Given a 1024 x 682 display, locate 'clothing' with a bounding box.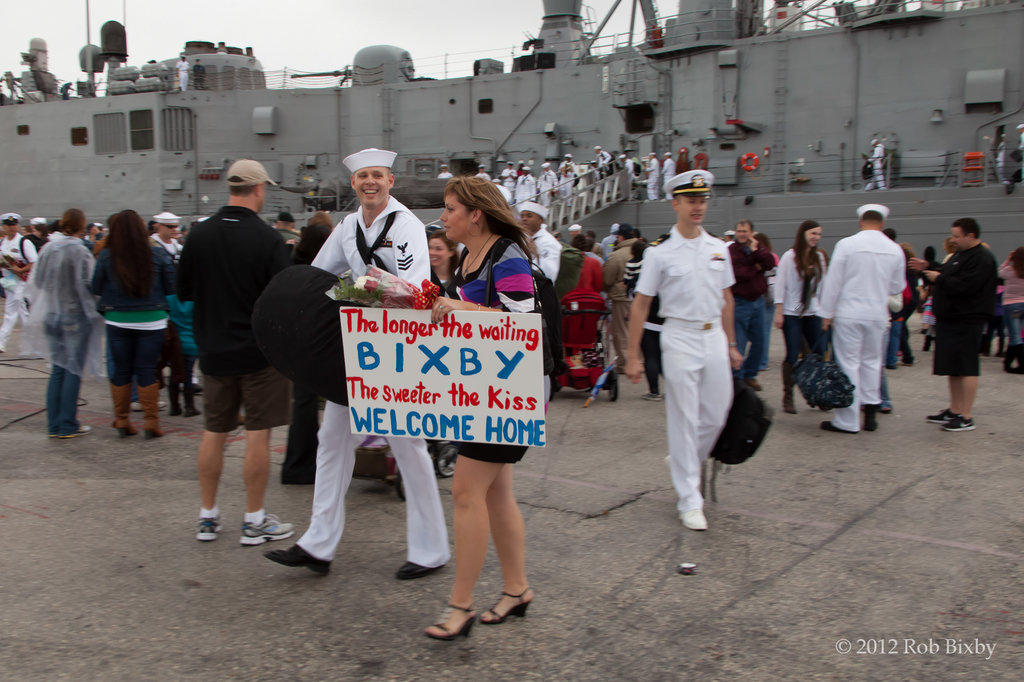
Located: select_region(200, 369, 293, 434).
